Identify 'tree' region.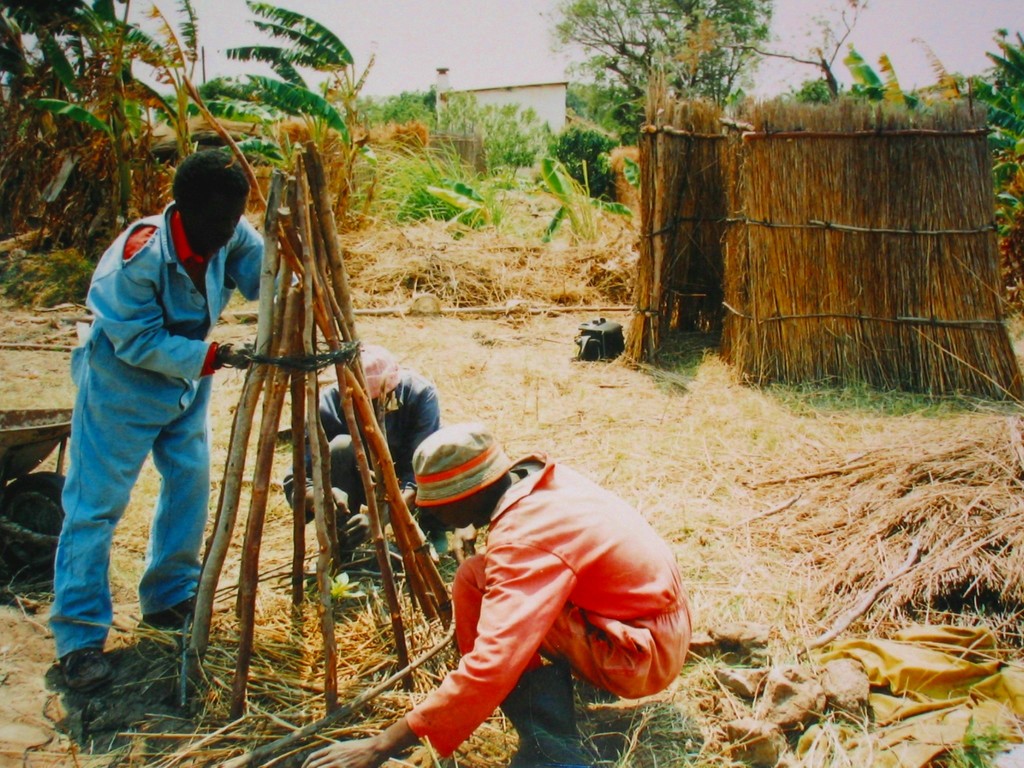
Region: box=[438, 83, 557, 188].
